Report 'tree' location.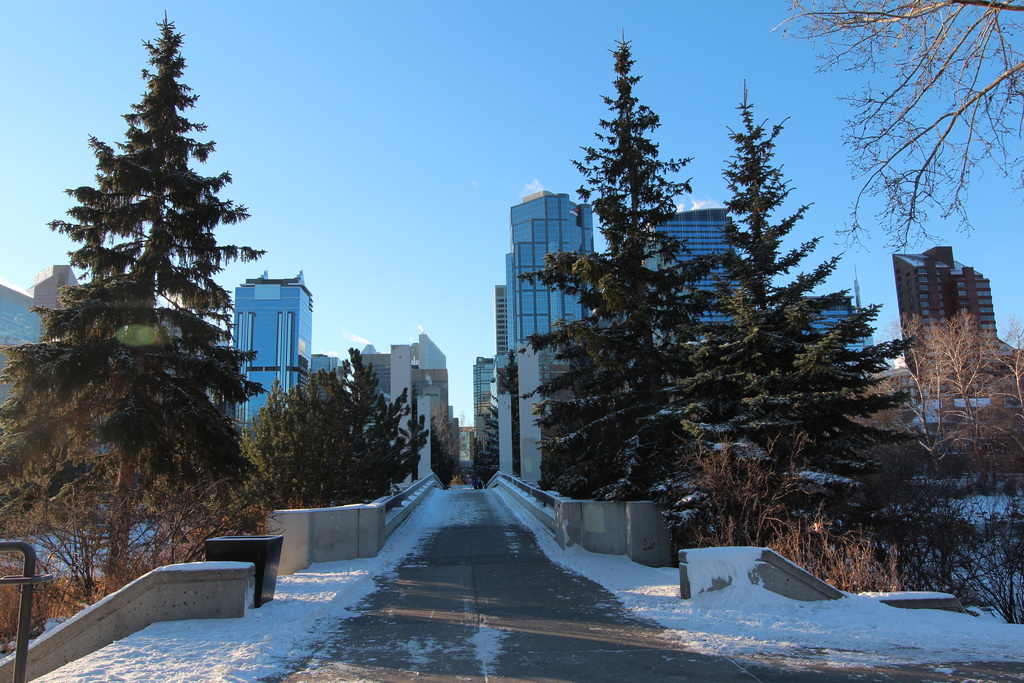
Report: 249, 342, 438, 508.
